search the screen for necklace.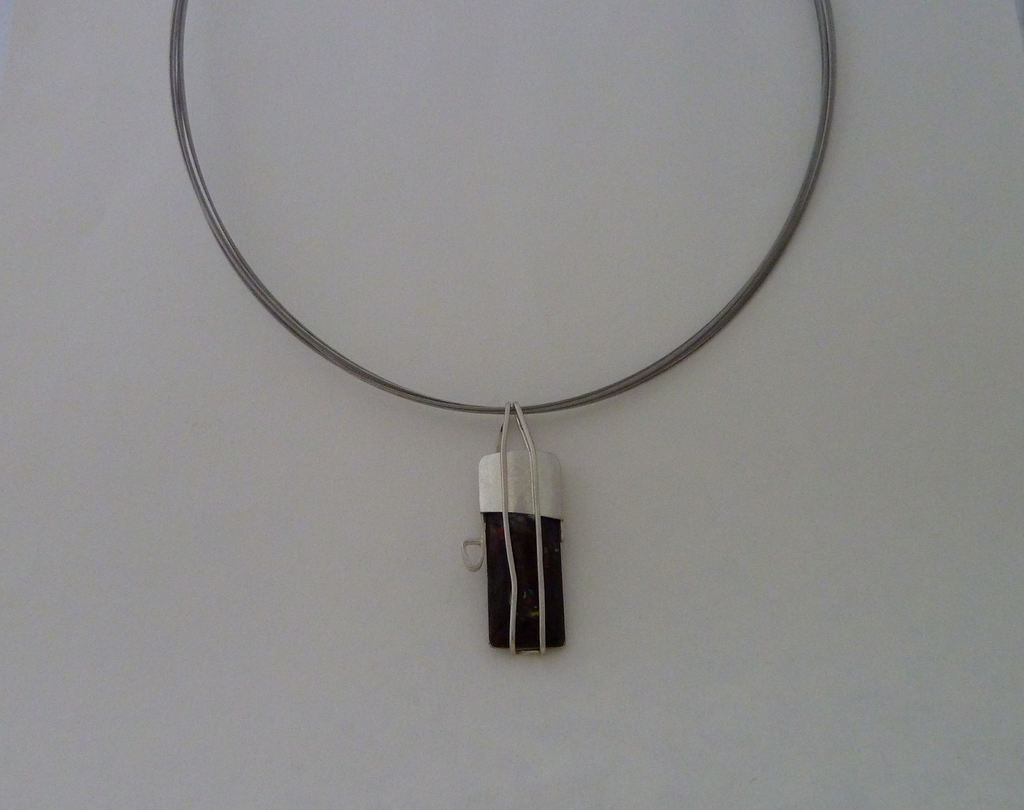
Found at <box>147,26,841,648</box>.
